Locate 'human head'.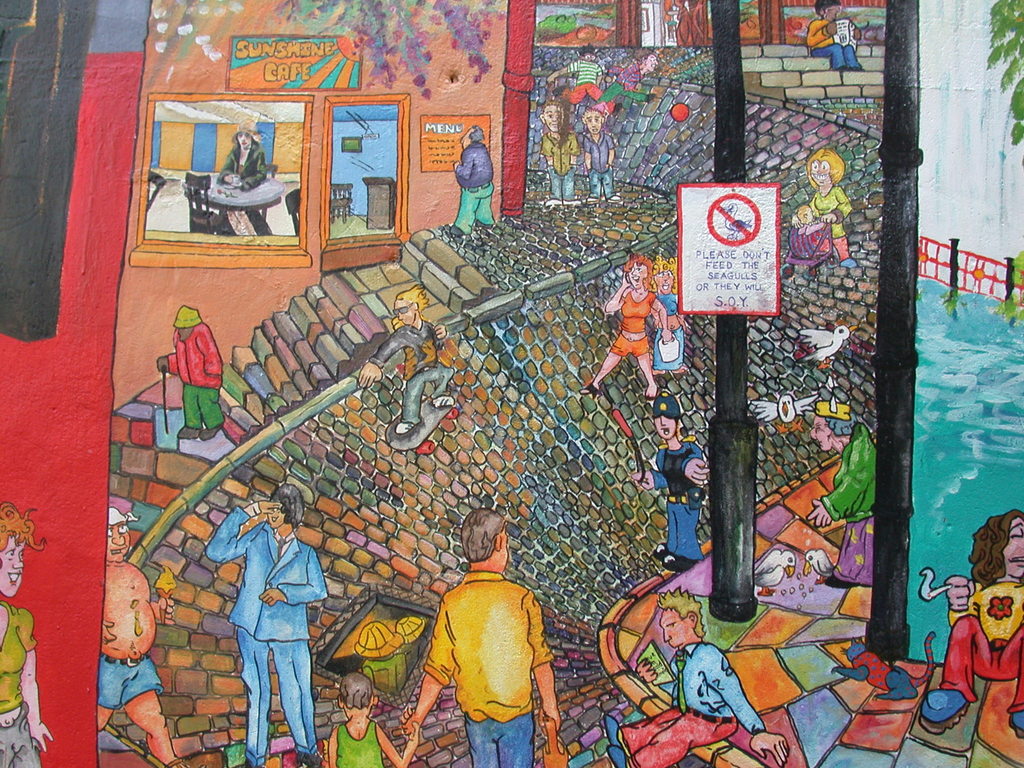
Bounding box: [x1=984, y1=506, x2=1023, y2=579].
